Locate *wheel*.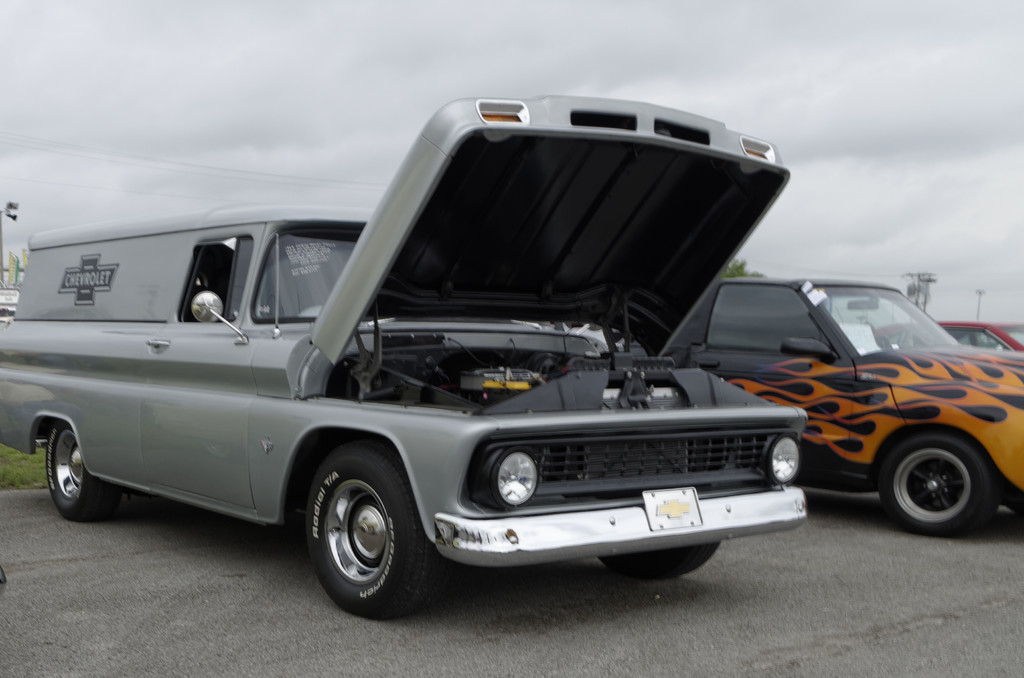
Bounding box: 45,422,121,520.
